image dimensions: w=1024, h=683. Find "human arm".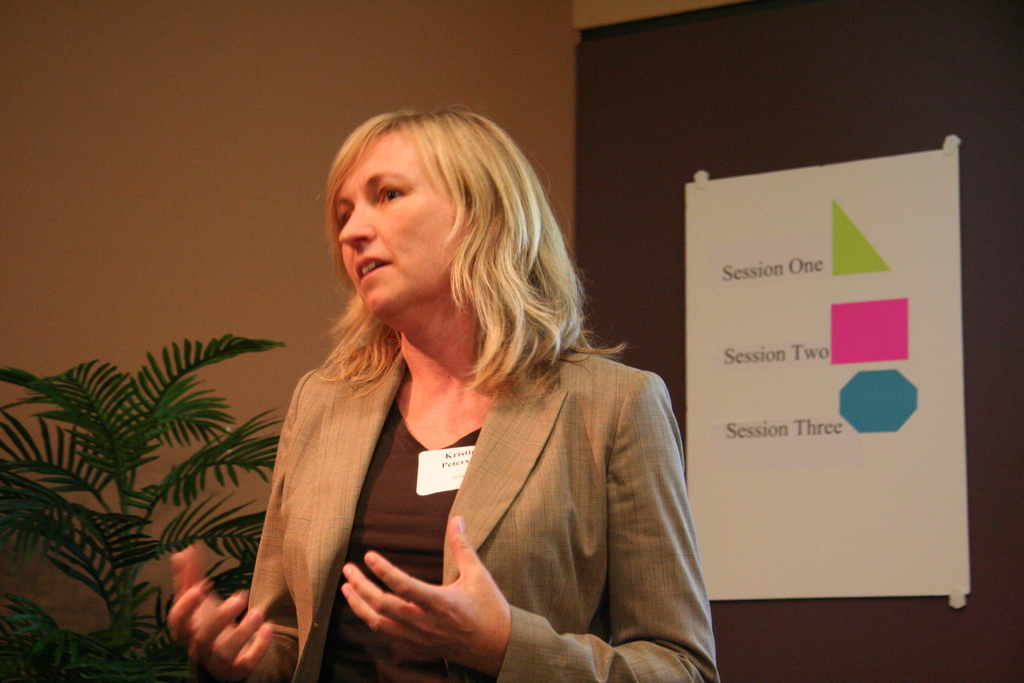
crop(341, 375, 719, 682).
